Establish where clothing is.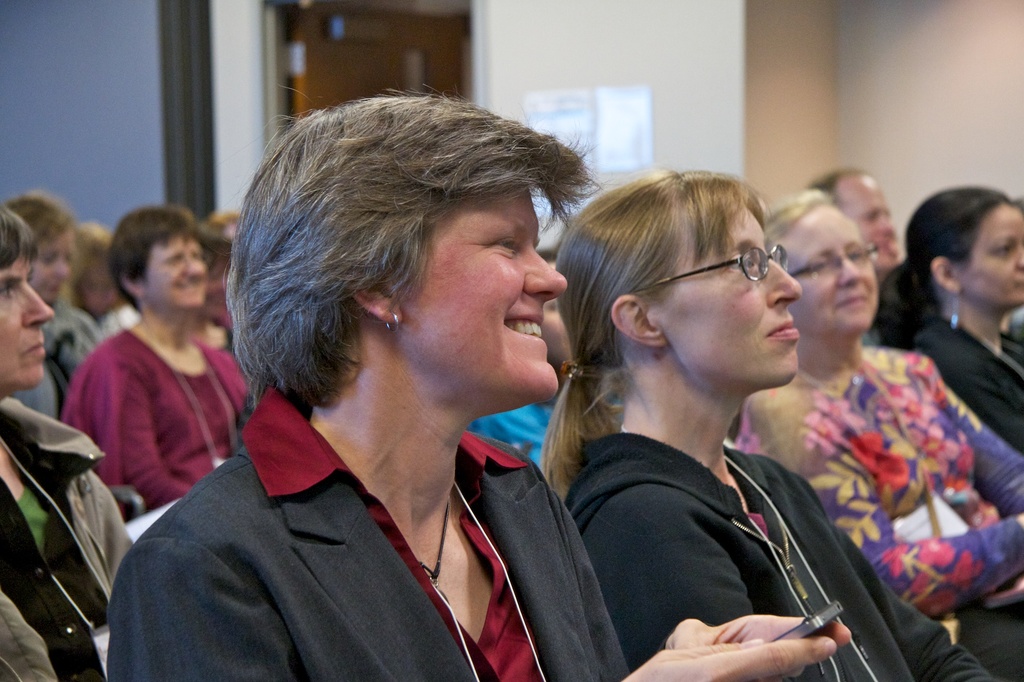
Established at 913 321 1023 450.
